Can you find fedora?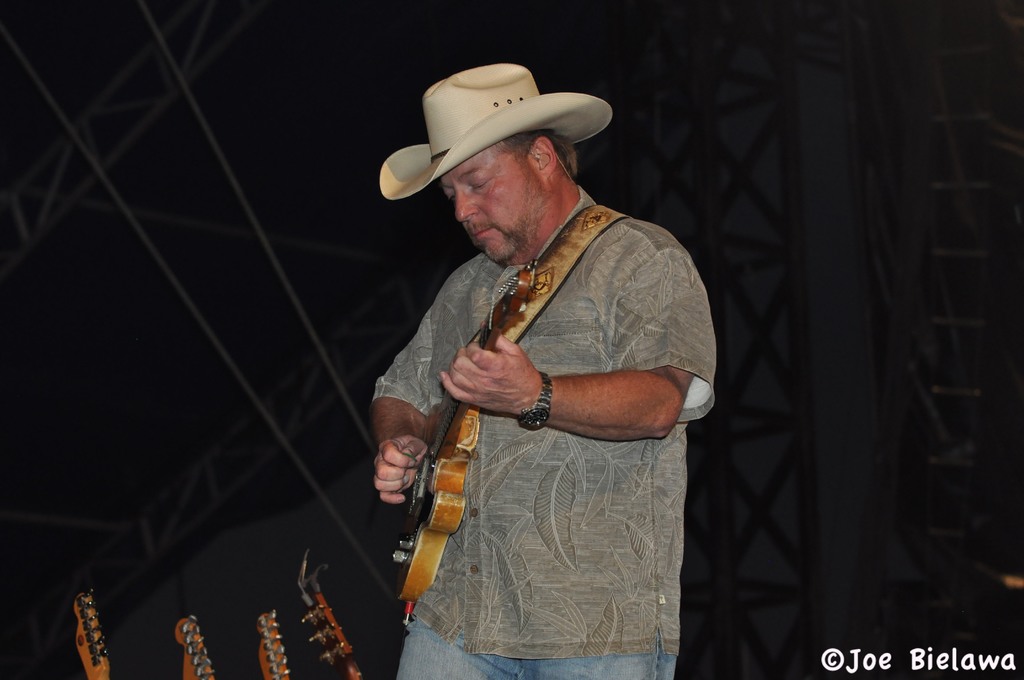
Yes, bounding box: (left=378, top=67, right=614, bottom=199).
